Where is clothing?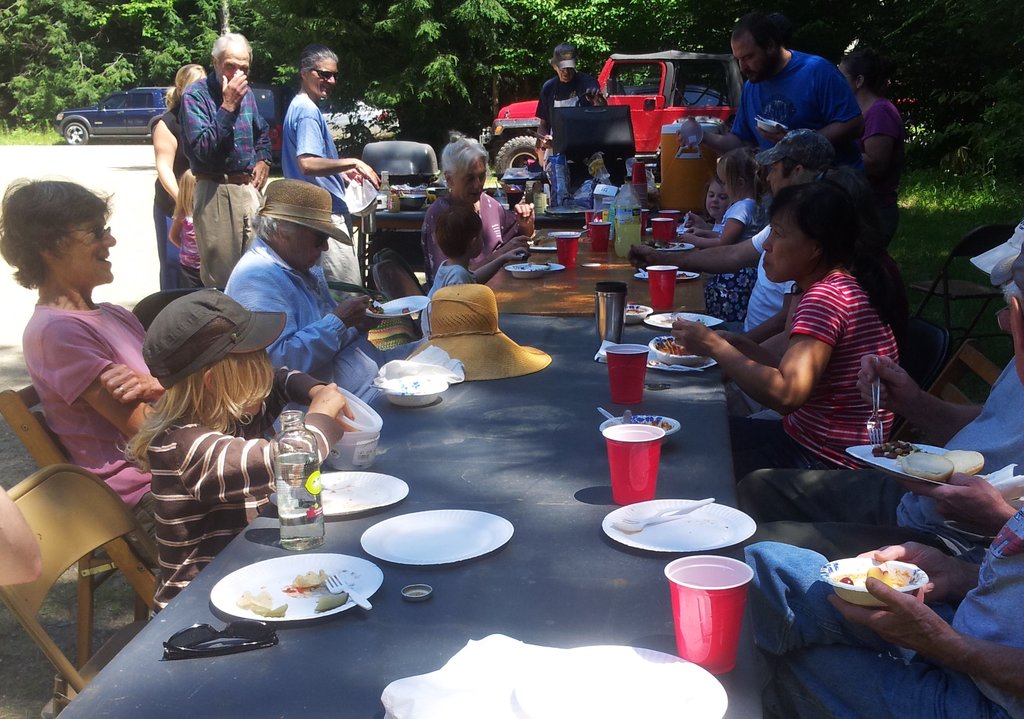
locate(145, 365, 346, 622).
